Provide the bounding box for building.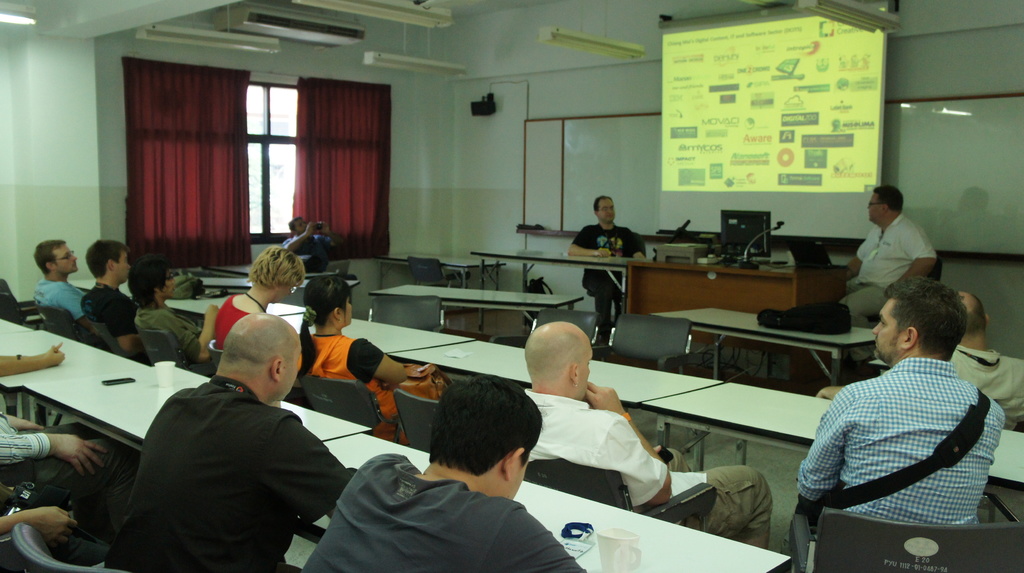
[x1=0, y1=0, x2=1023, y2=572].
